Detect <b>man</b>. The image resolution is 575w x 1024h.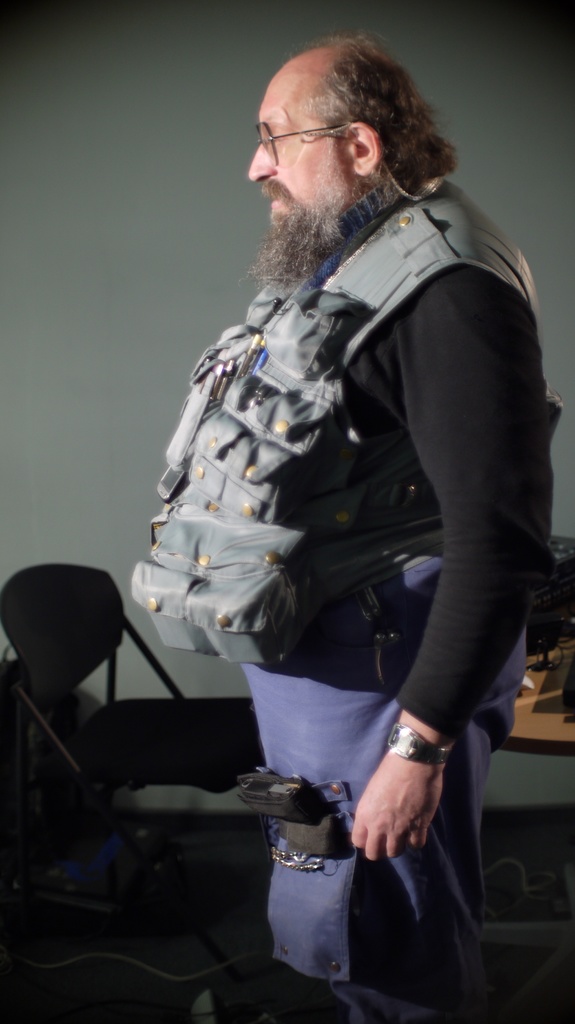
<bbox>124, 44, 563, 1023</bbox>.
